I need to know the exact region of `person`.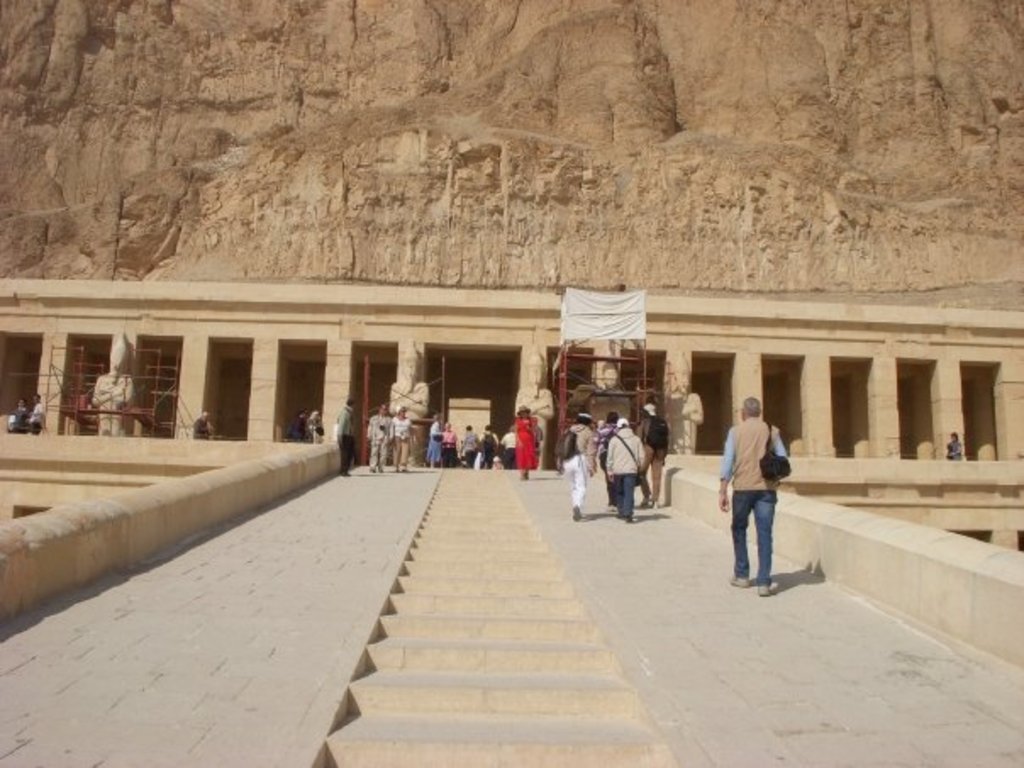
Region: x1=334, y1=400, x2=354, y2=475.
